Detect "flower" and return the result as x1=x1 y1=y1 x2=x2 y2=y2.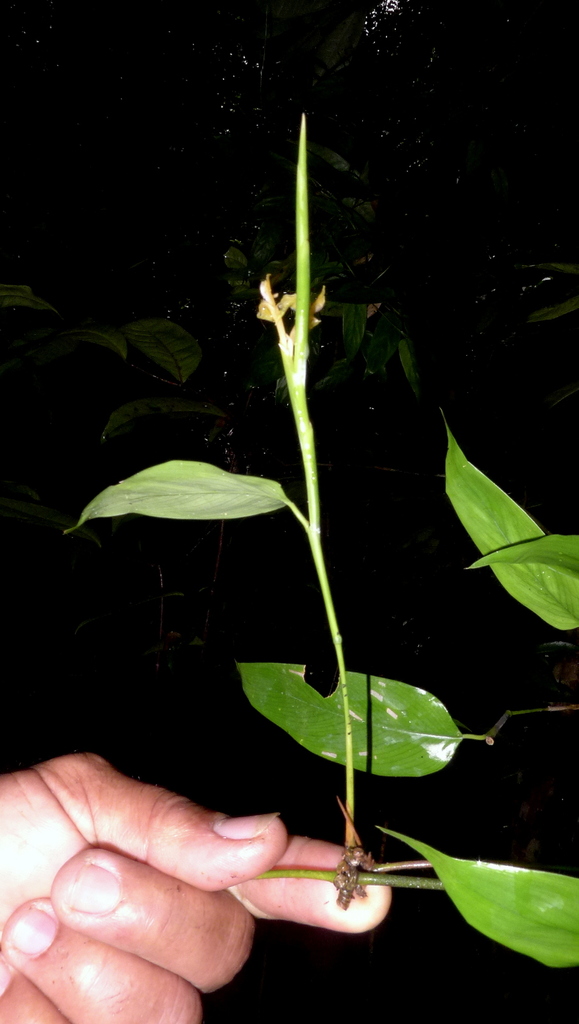
x1=329 y1=840 x2=387 y2=930.
